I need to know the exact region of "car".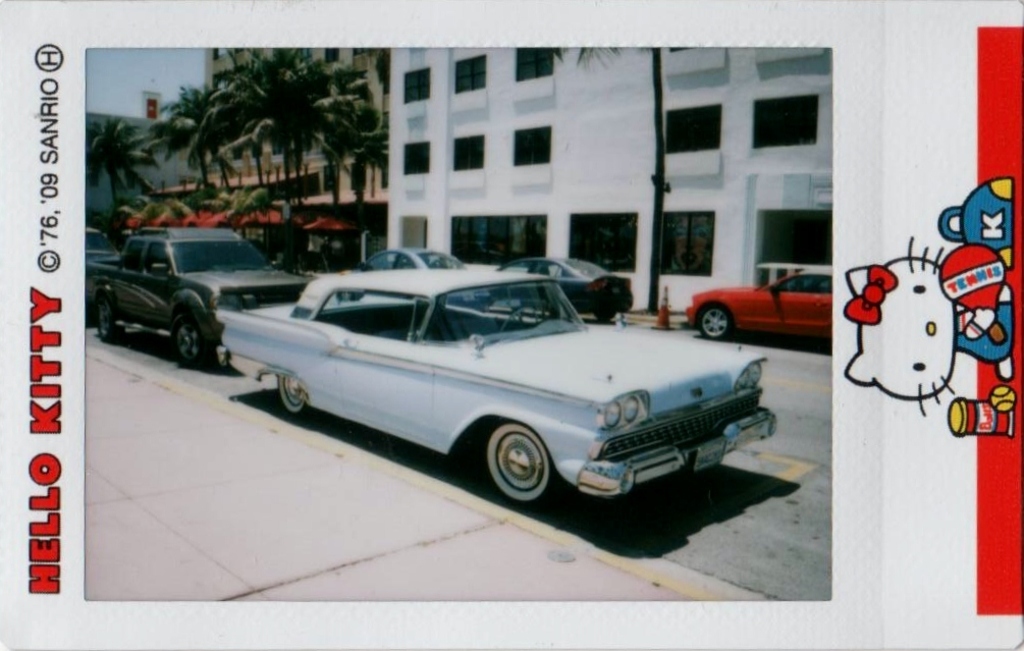
Region: [361,246,461,268].
